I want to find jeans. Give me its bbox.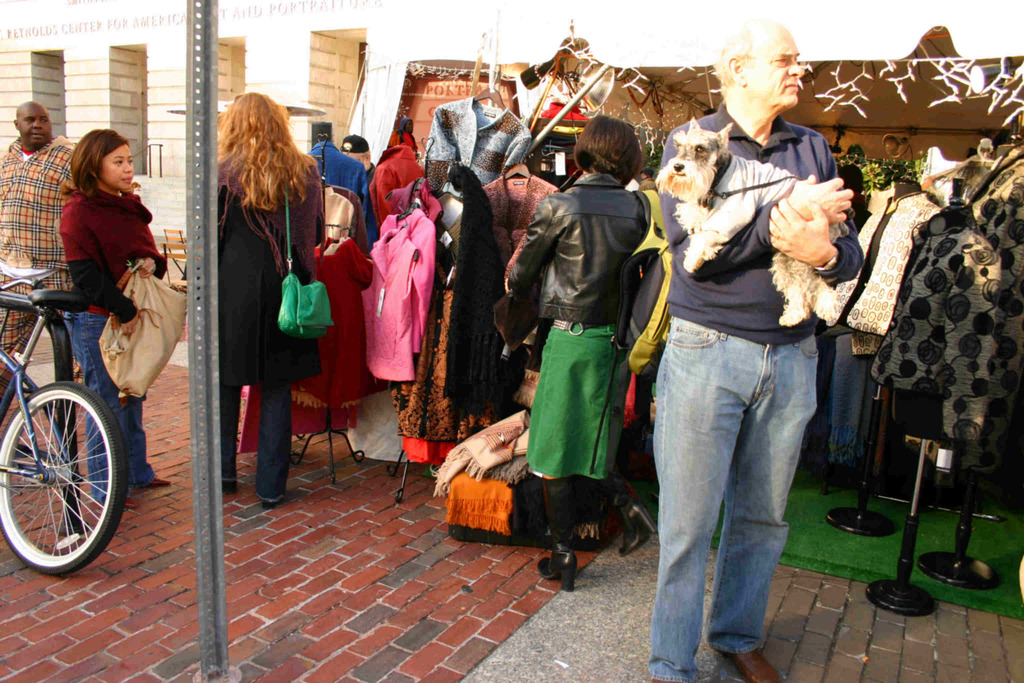
{"left": 67, "top": 306, "right": 148, "bottom": 498}.
